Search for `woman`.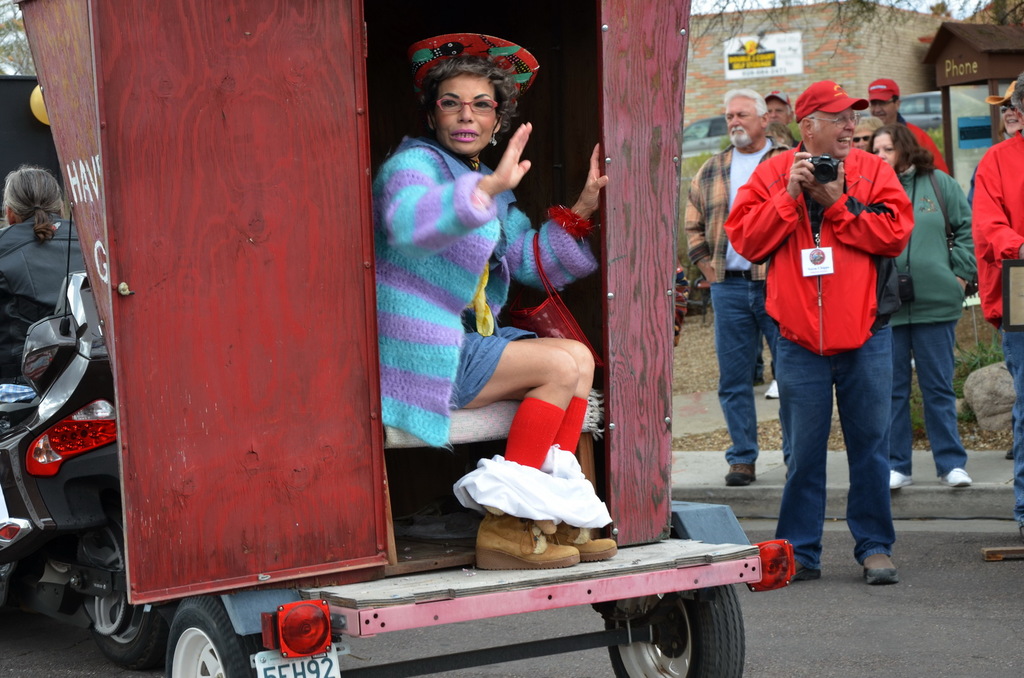
Found at Rect(861, 124, 977, 487).
